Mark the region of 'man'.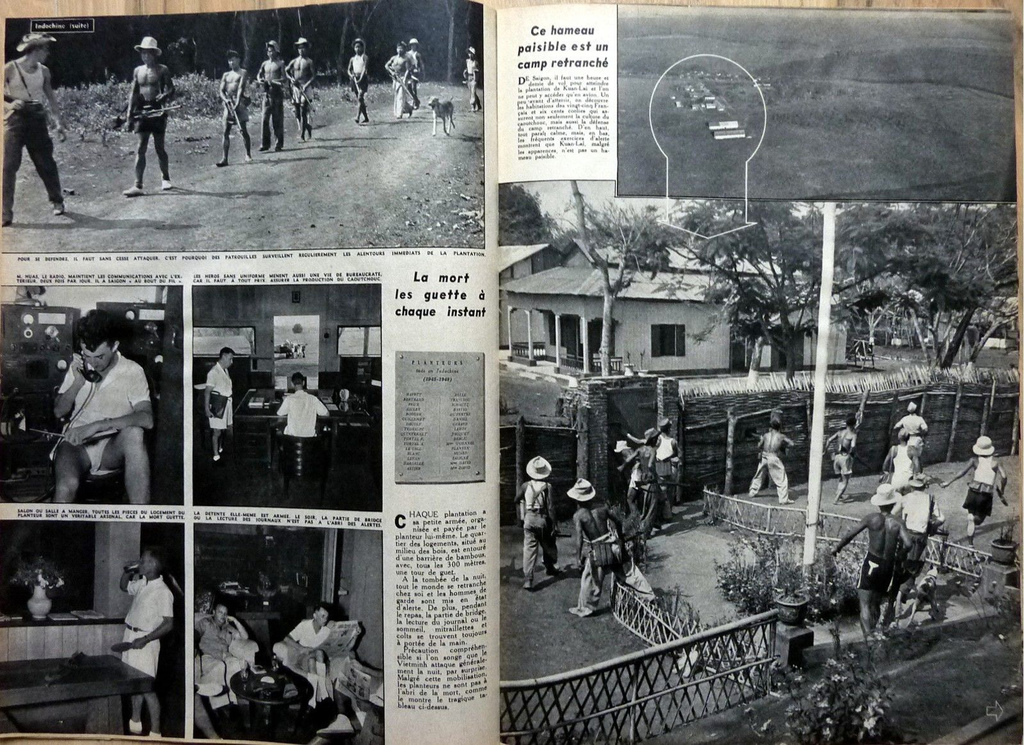
Region: (x1=614, y1=435, x2=639, y2=471).
